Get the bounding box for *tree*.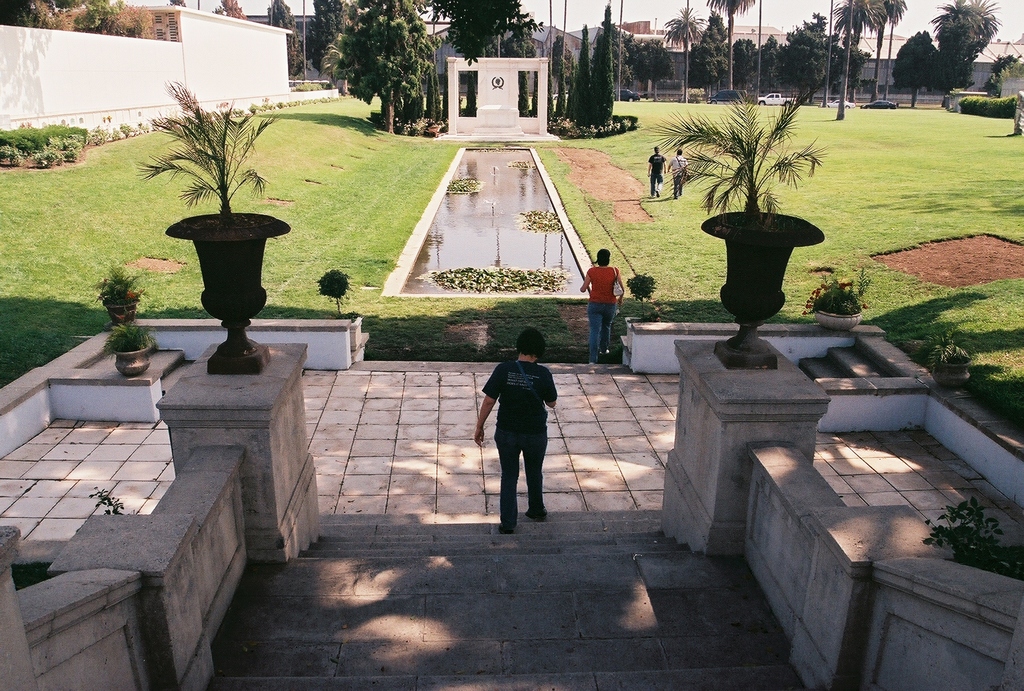
x1=162, y1=0, x2=189, y2=10.
